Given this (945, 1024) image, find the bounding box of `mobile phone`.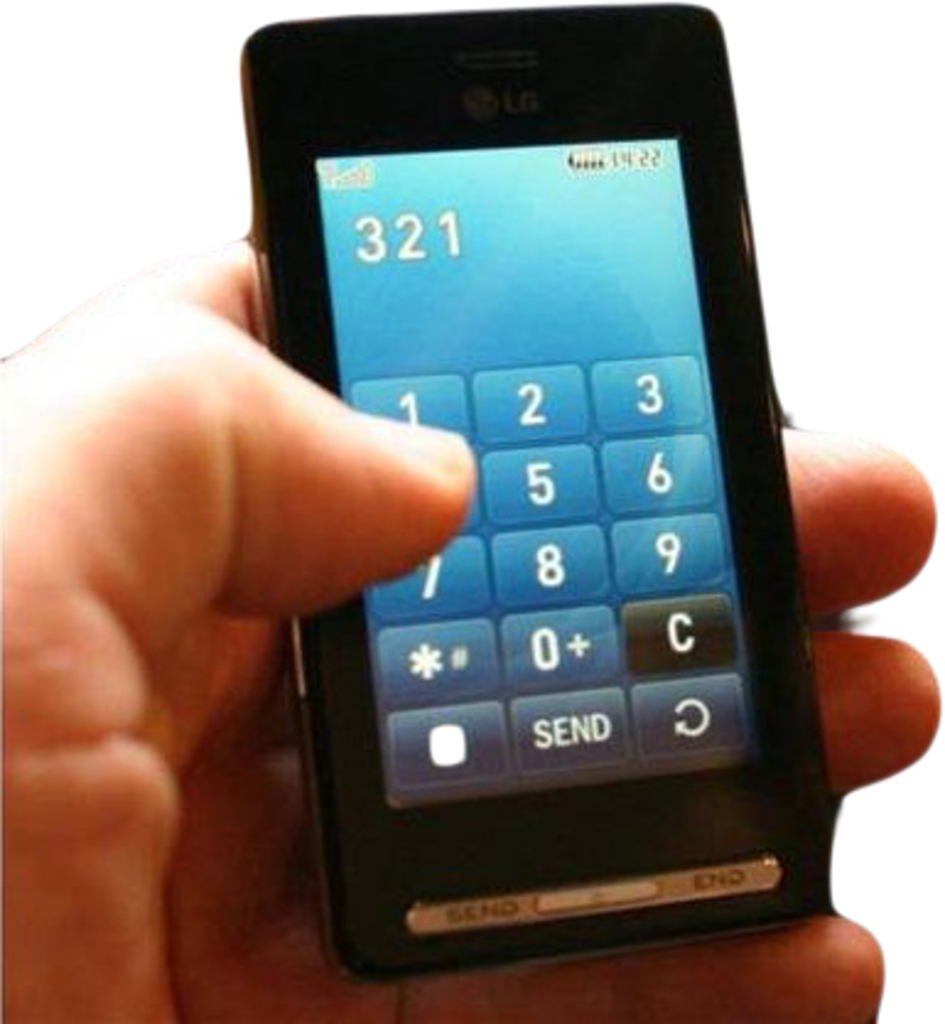
{"left": 238, "top": 0, "right": 839, "bottom": 995}.
